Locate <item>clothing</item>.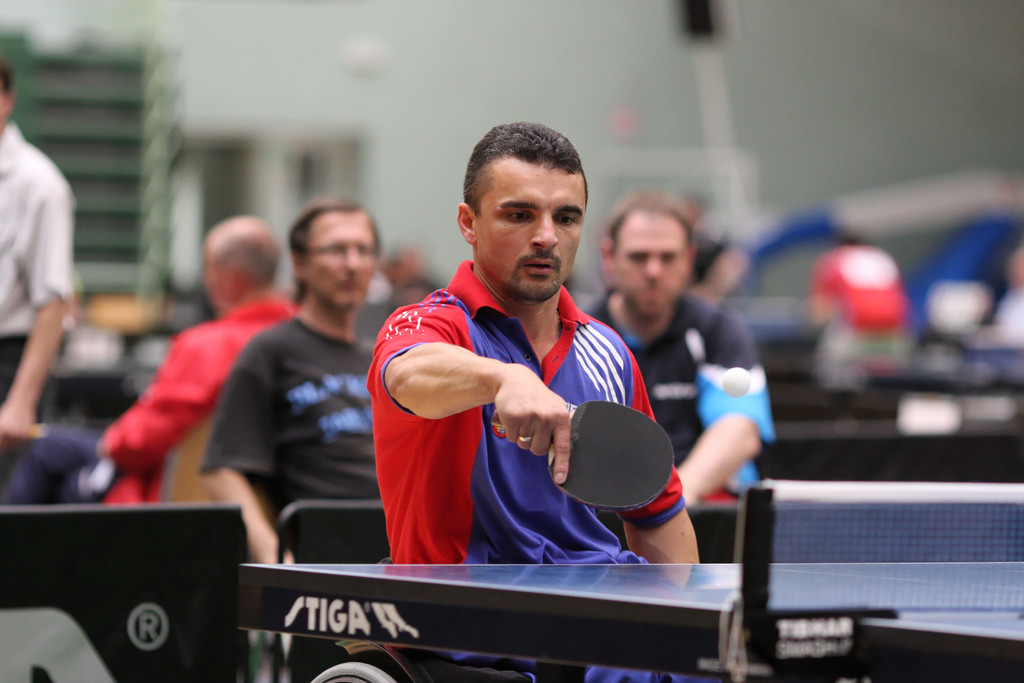
Bounding box: x1=577, y1=277, x2=767, y2=491.
